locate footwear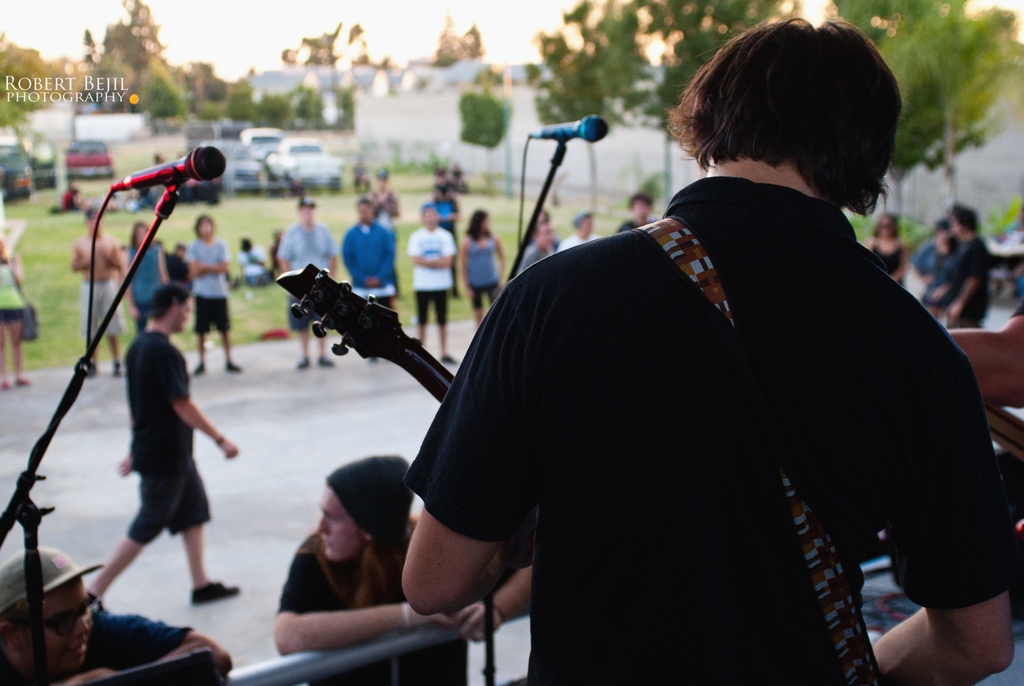
195 576 240 604
